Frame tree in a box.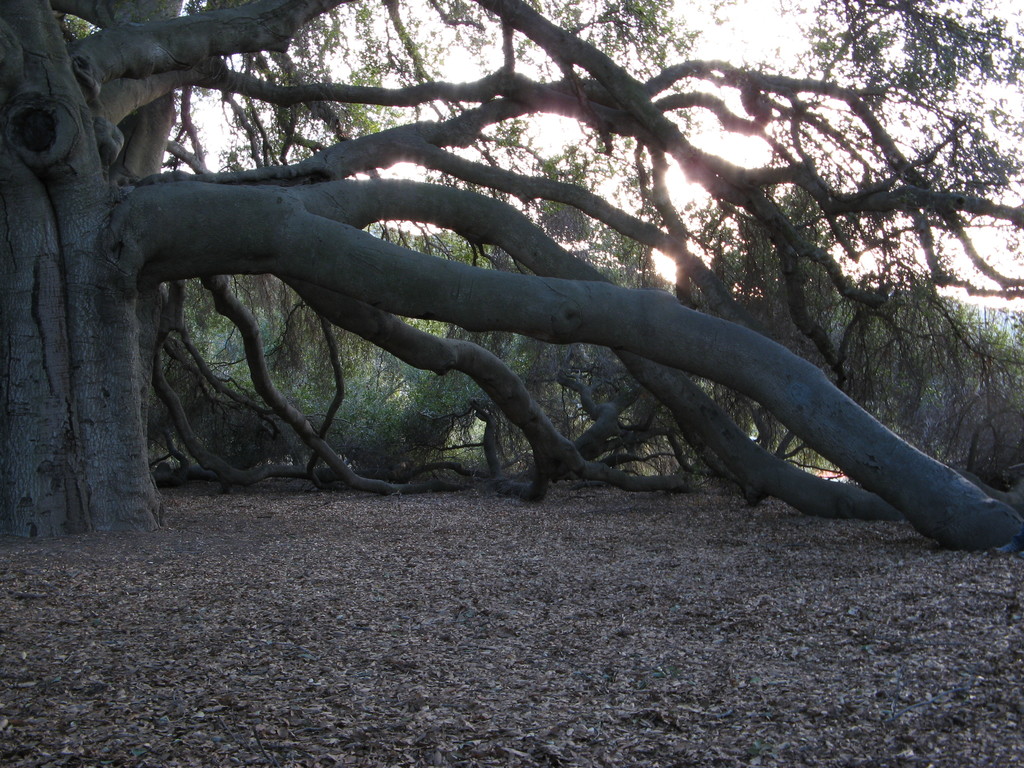
(left=0, top=0, right=1023, bottom=767).
